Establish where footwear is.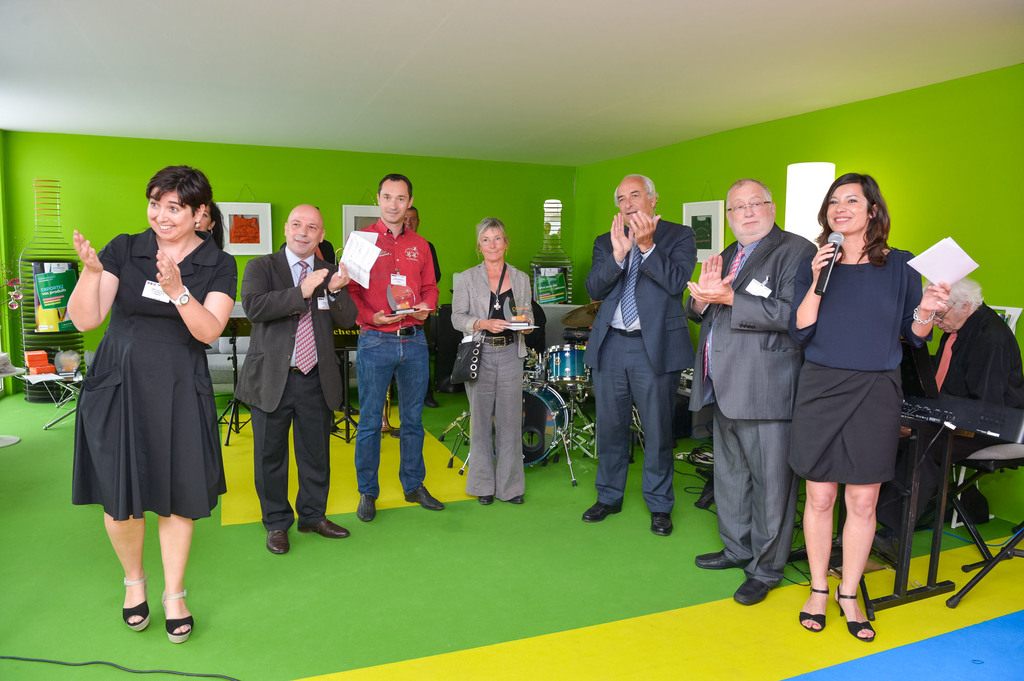
Established at bbox(406, 486, 444, 513).
